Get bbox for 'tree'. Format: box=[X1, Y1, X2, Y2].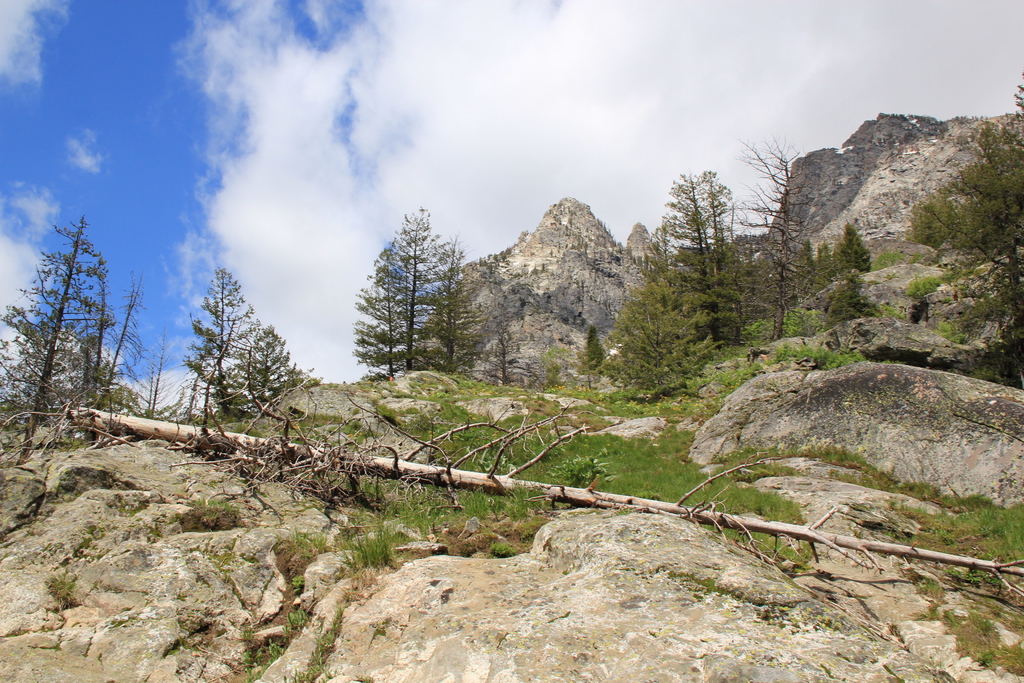
box=[474, 306, 536, 388].
